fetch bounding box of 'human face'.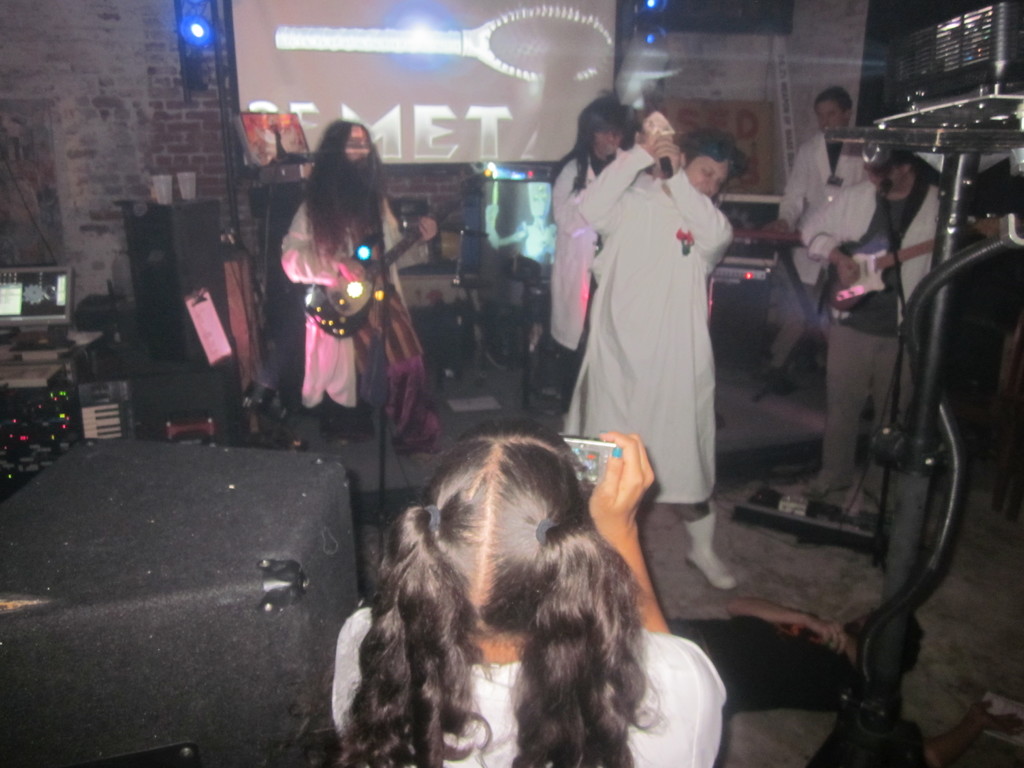
Bbox: {"left": 344, "top": 127, "right": 374, "bottom": 163}.
